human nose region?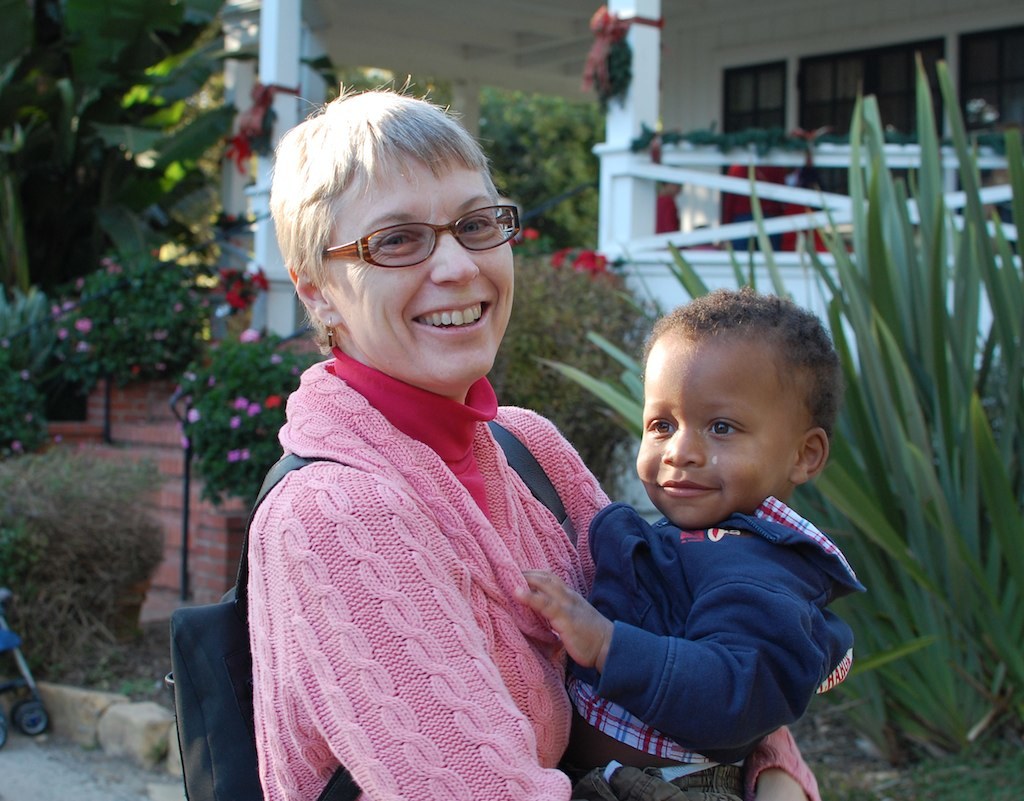
BBox(428, 226, 486, 290)
